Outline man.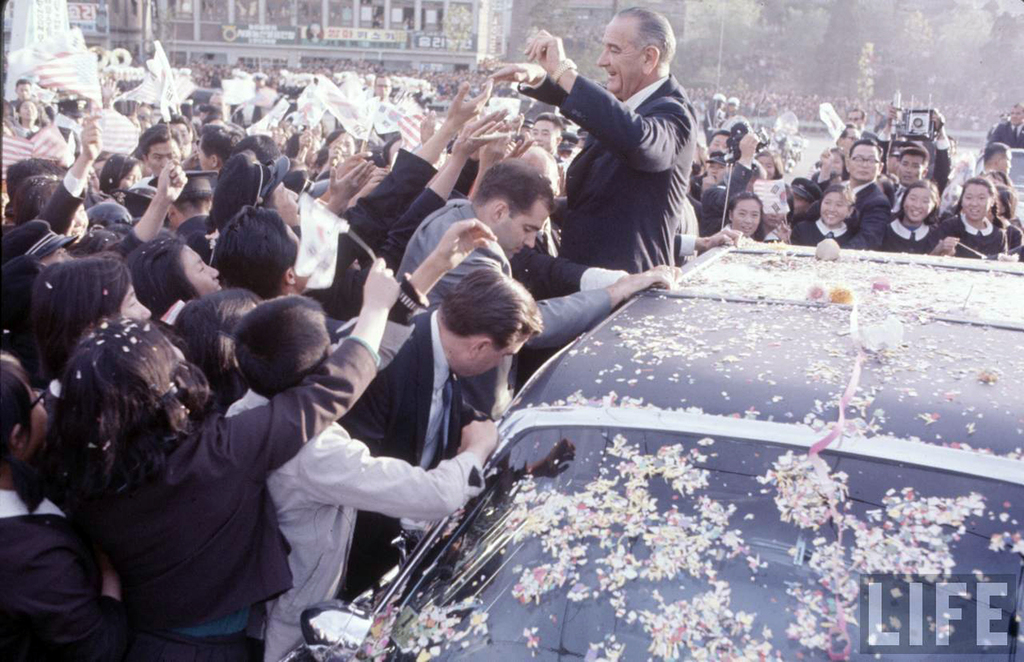
Outline: crop(805, 140, 893, 252).
